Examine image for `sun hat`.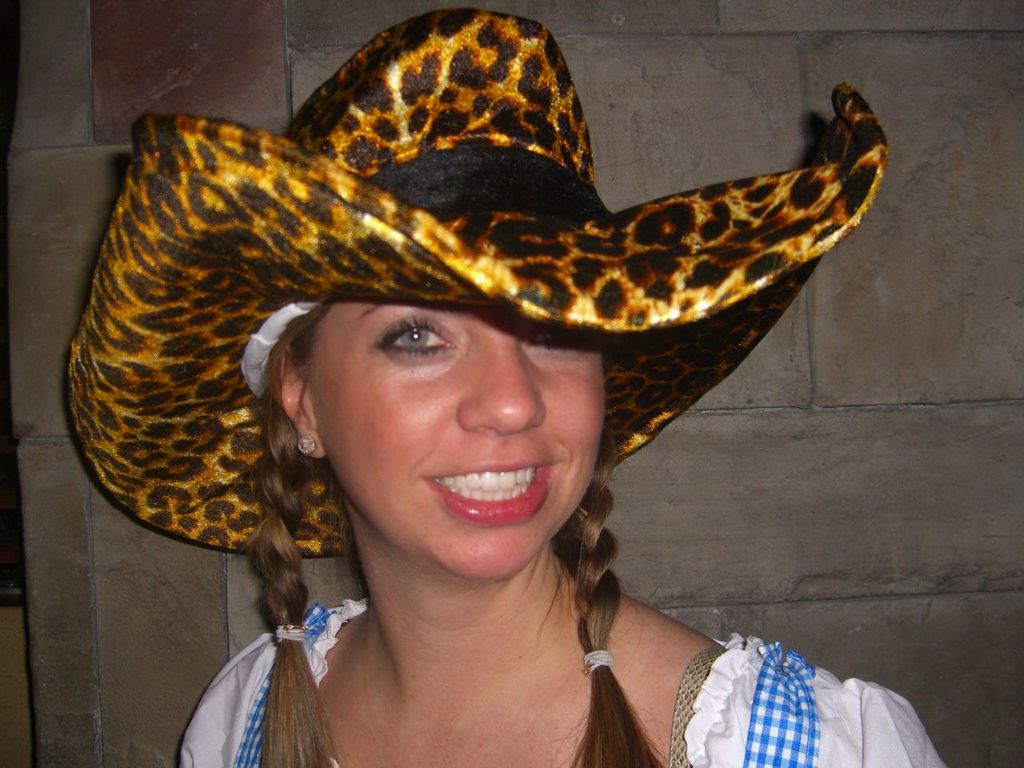
Examination result: rect(62, 4, 900, 574).
